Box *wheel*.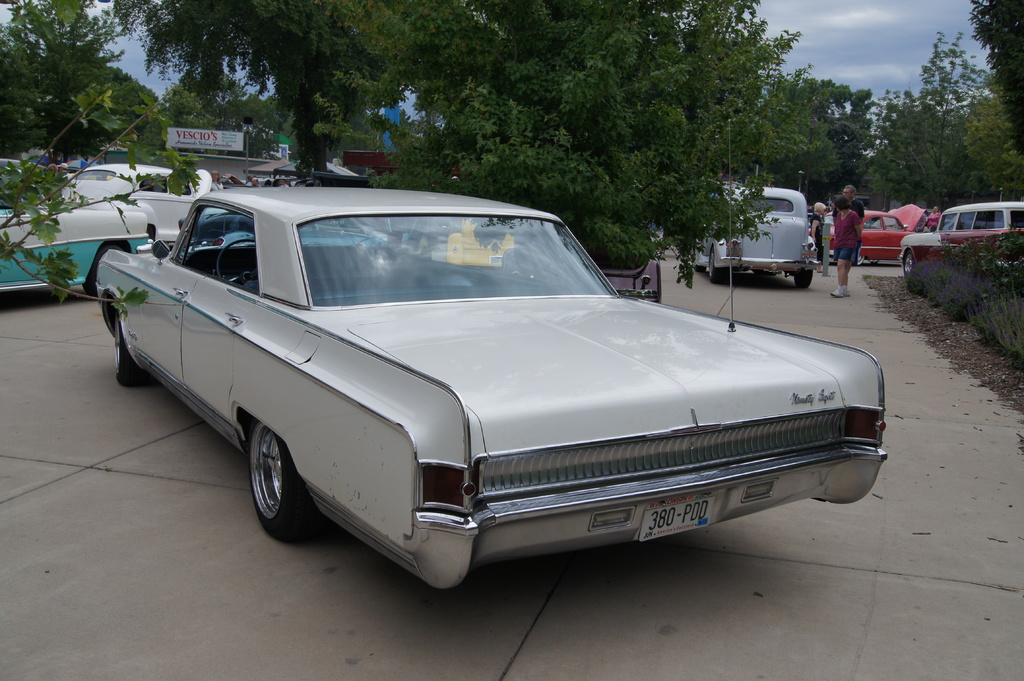
(x1=83, y1=246, x2=121, y2=296).
